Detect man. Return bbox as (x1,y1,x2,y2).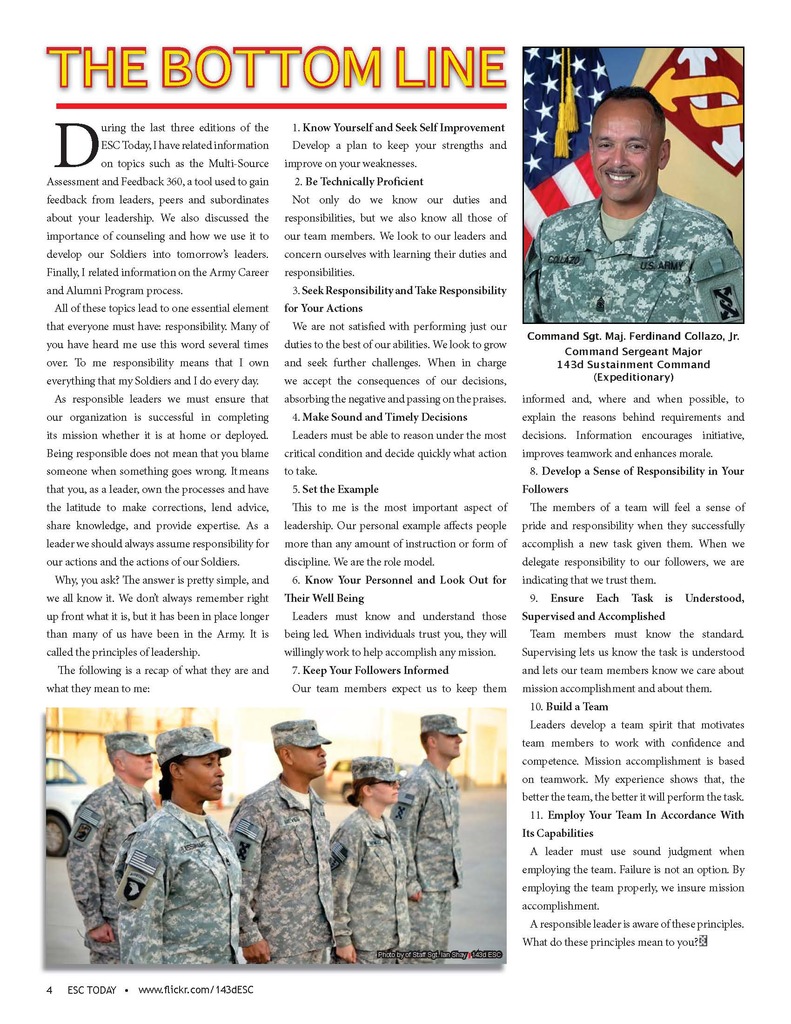
(396,712,465,967).
